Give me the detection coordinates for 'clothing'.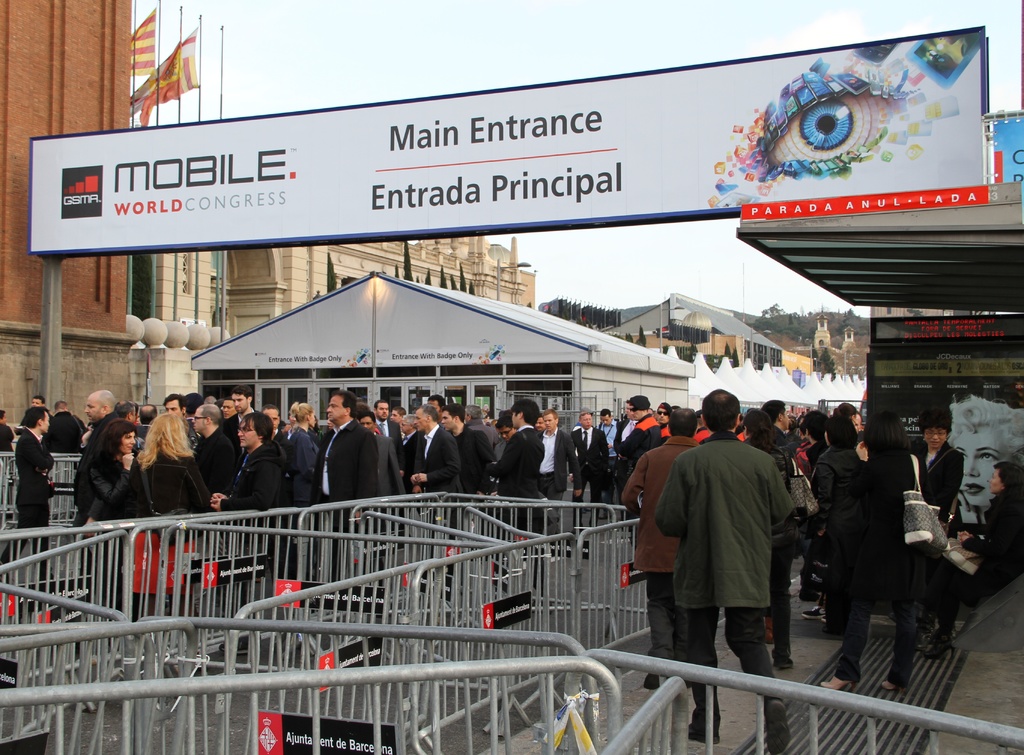
select_region(764, 419, 794, 455).
